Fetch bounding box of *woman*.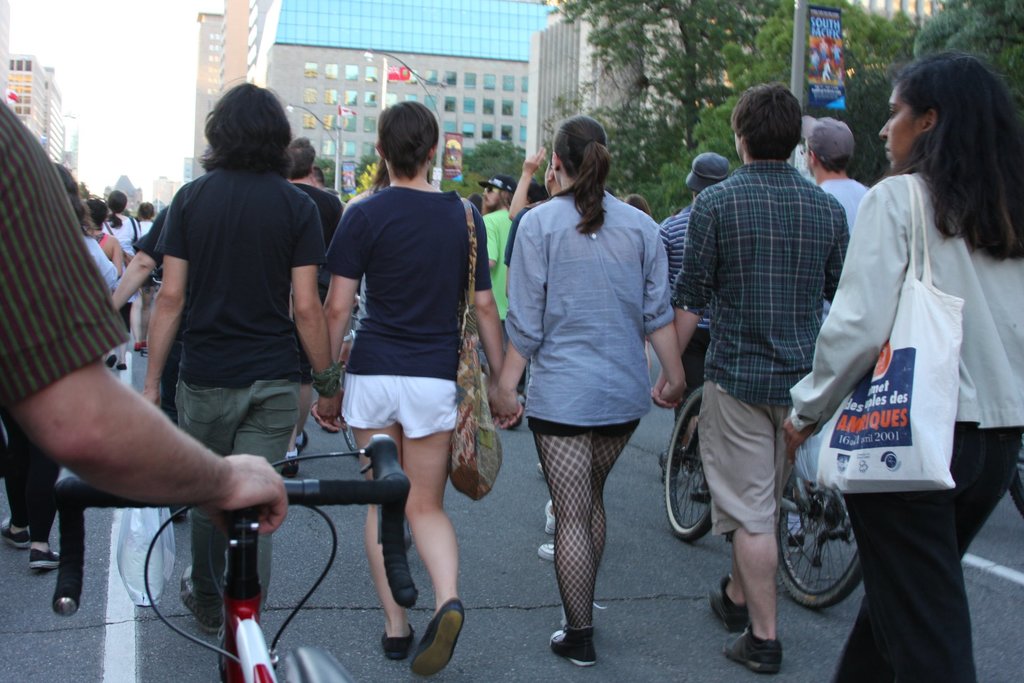
Bbox: (493, 112, 688, 664).
